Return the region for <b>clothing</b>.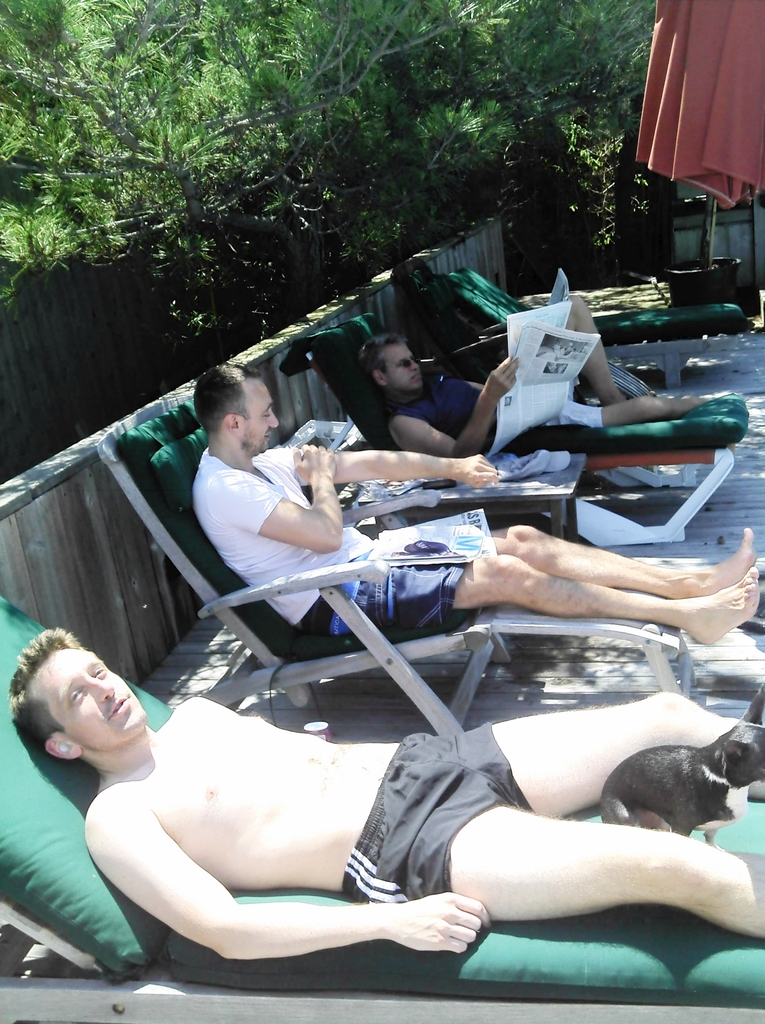
[192,442,472,644].
